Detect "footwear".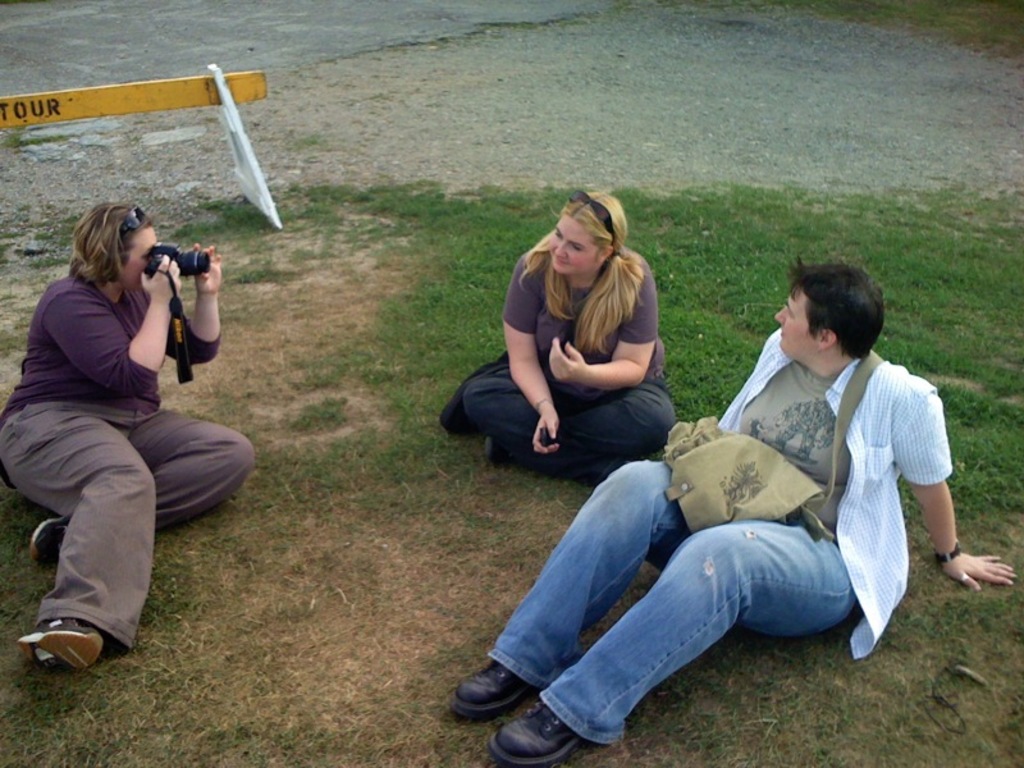
Detected at 485, 698, 579, 767.
